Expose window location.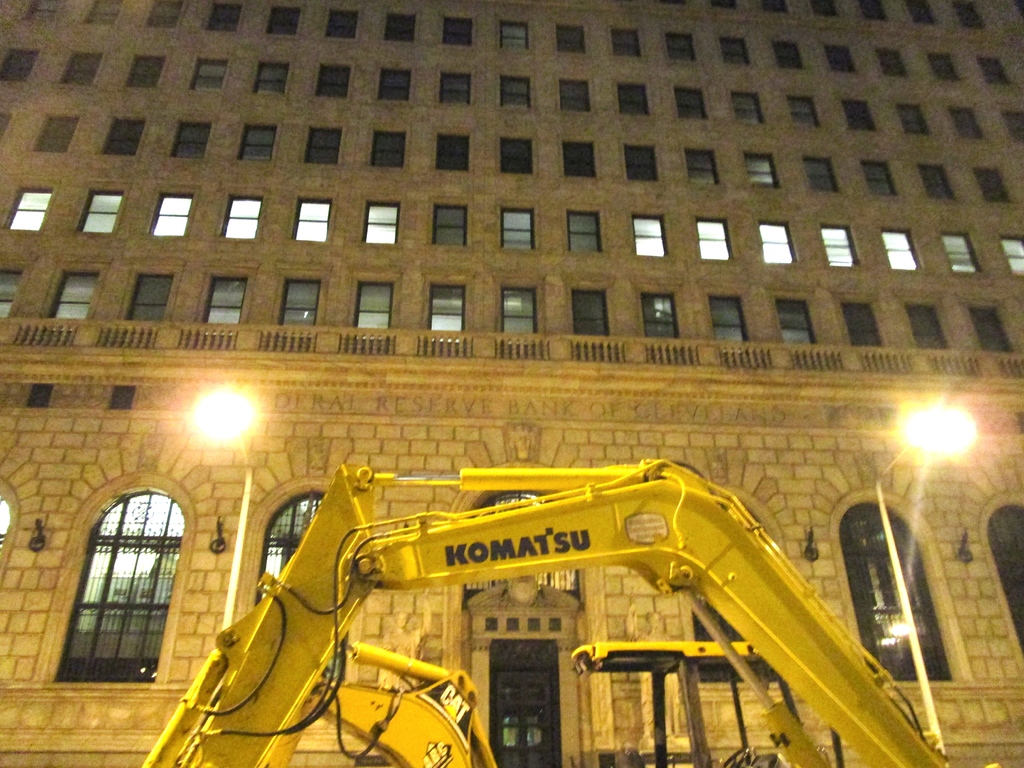
Exposed at {"left": 218, "top": 199, "right": 266, "bottom": 239}.
